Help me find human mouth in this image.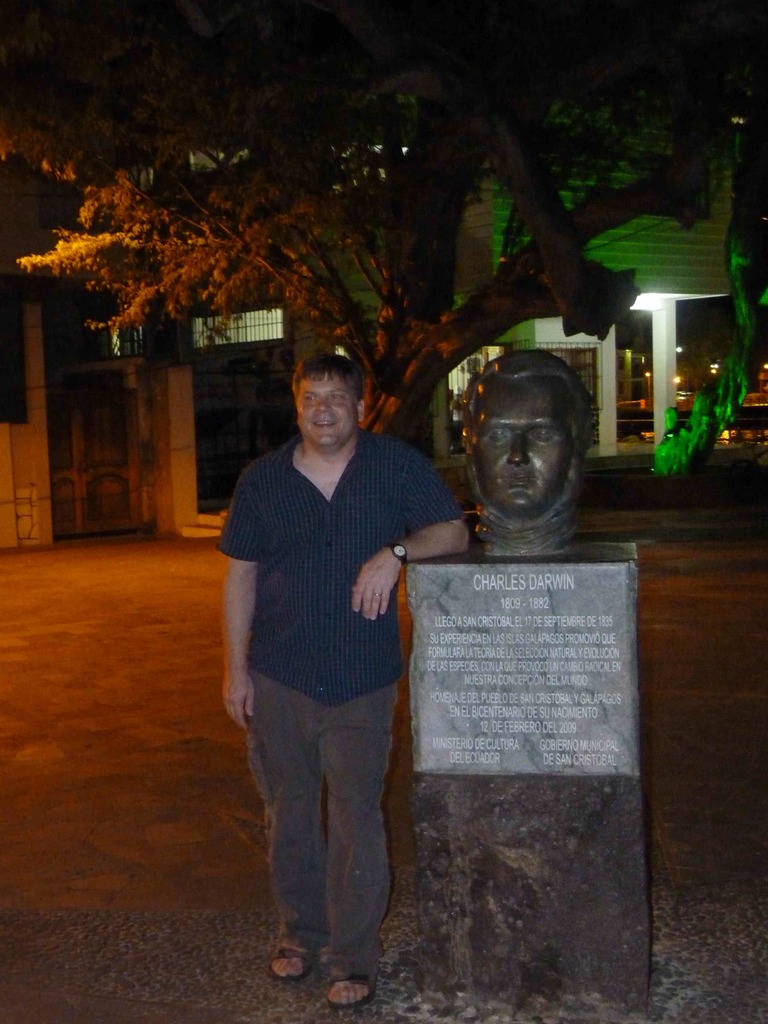
Found it: (left=314, top=422, right=340, bottom=429).
